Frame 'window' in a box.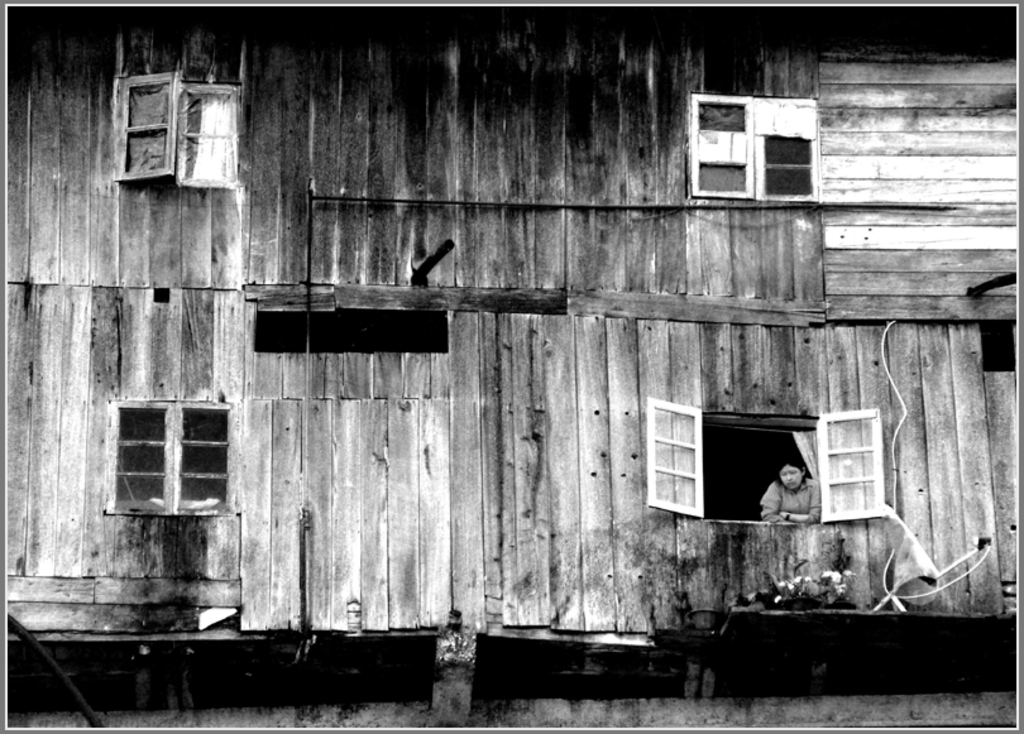
(649,394,882,517).
